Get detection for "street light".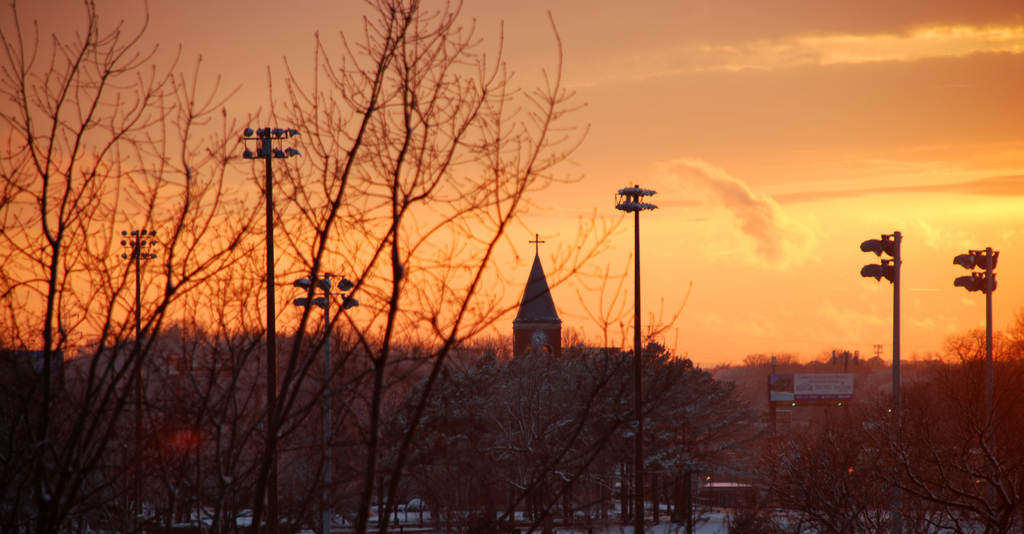
Detection: (left=612, top=176, right=661, bottom=532).
